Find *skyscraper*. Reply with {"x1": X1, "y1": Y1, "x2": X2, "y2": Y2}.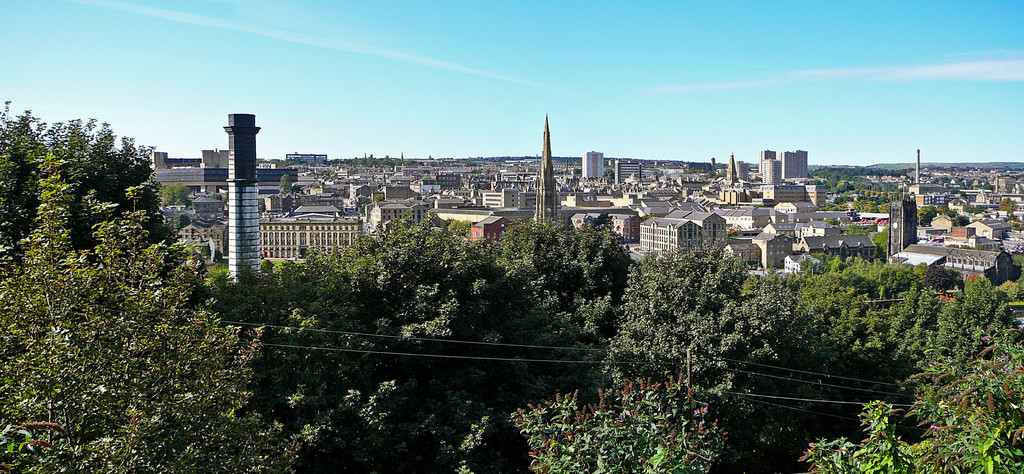
{"x1": 883, "y1": 199, "x2": 919, "y2": 256}.
